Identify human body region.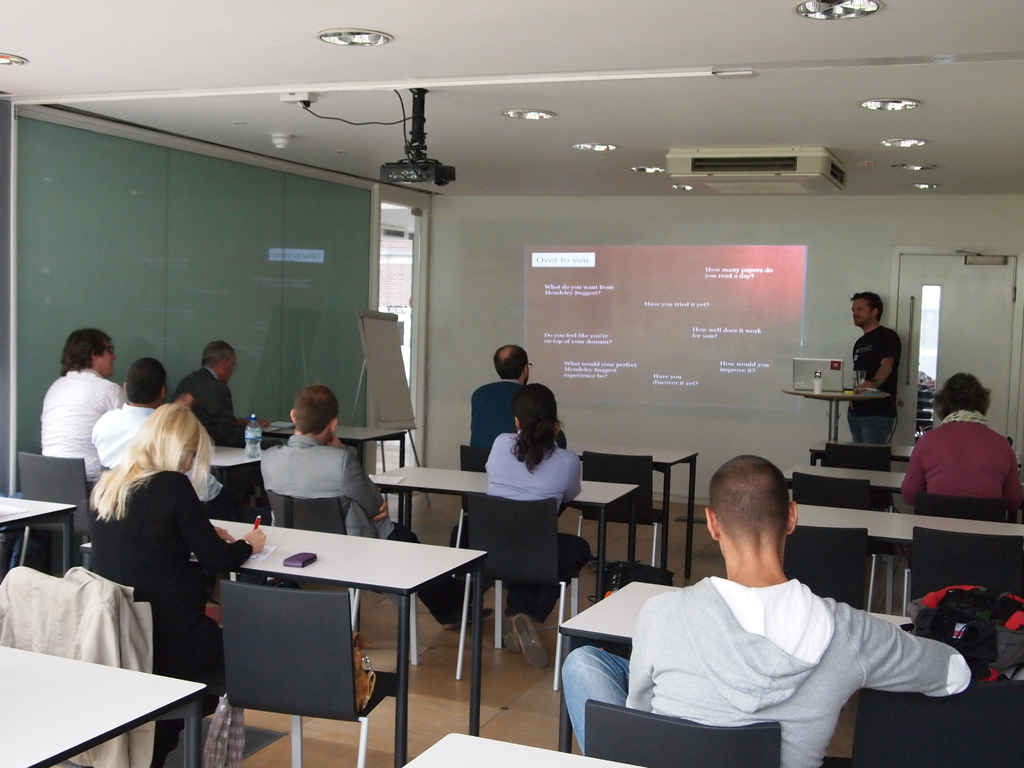
Region: 449 431 589 651.
